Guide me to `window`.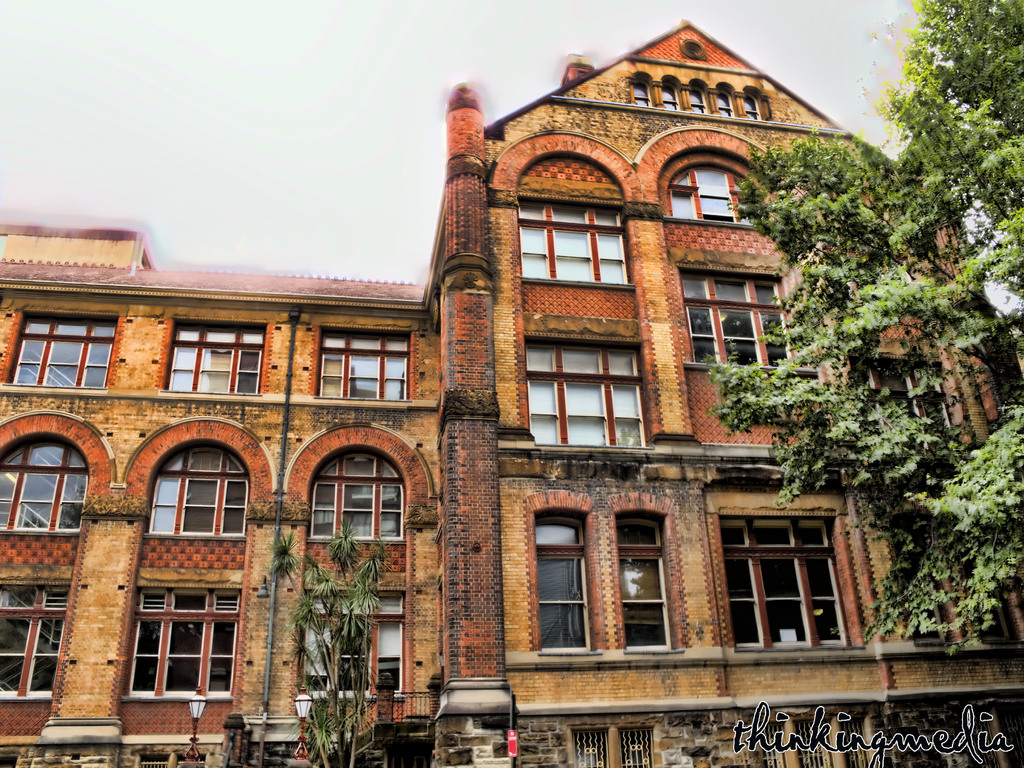
Guidance: bbox=(658, 74, 685, 111).
